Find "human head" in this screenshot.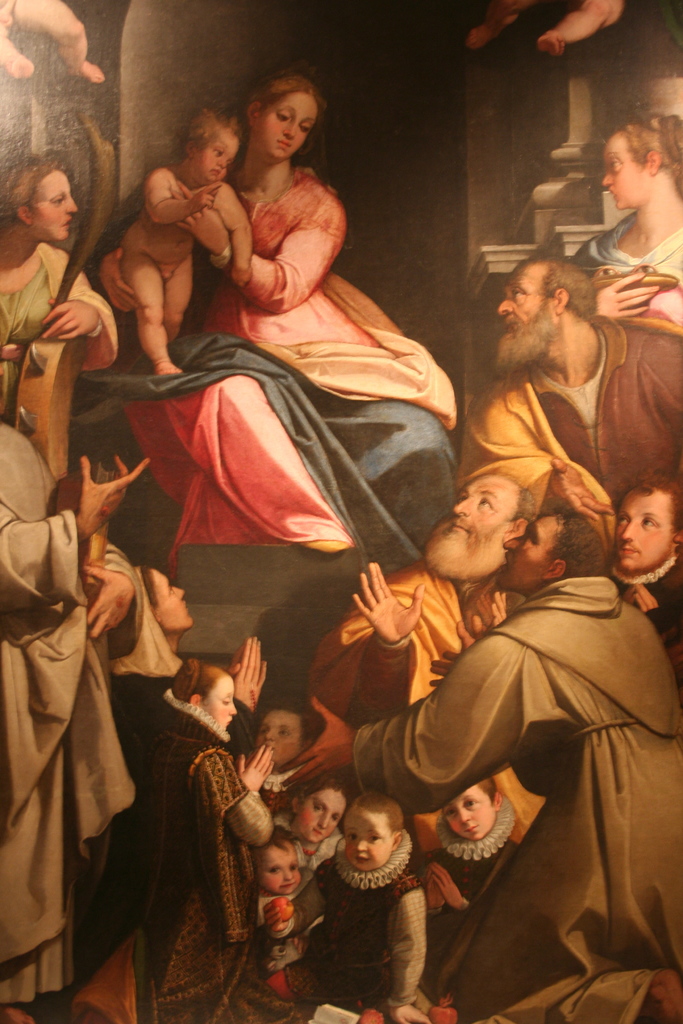
The bounding box for "human head" is 438:777:505:840.
